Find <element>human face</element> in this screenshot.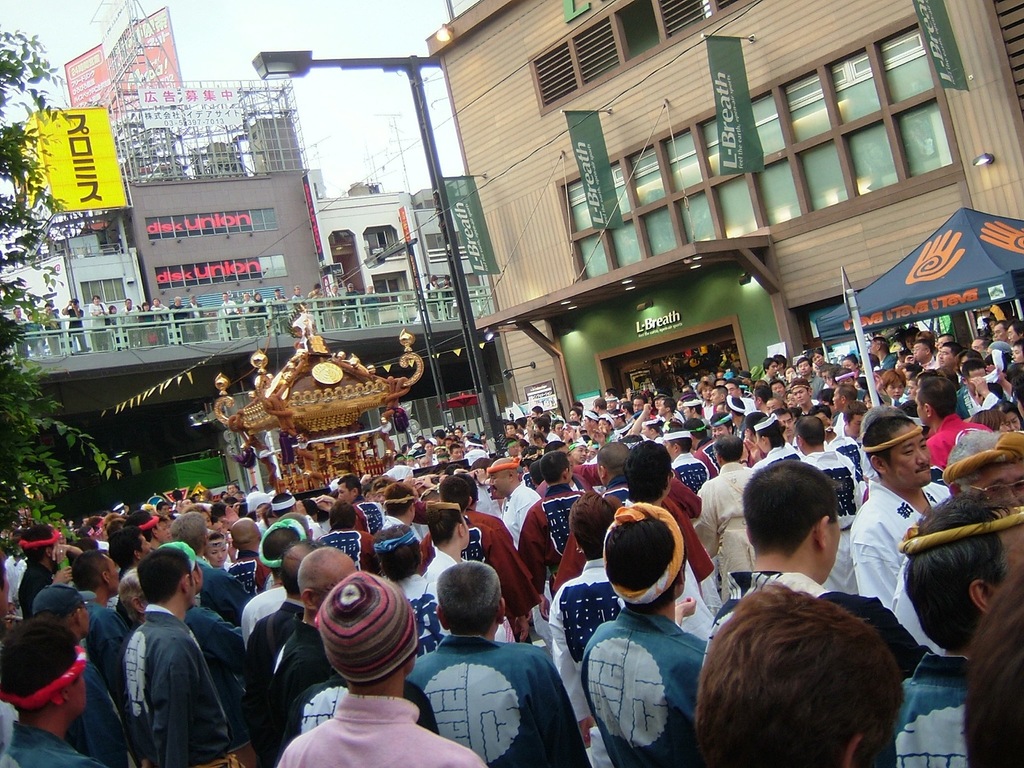
The bounding box for <element>human face</element> is pyautogui.locateOnScreen(824, 373, 836, 390).
